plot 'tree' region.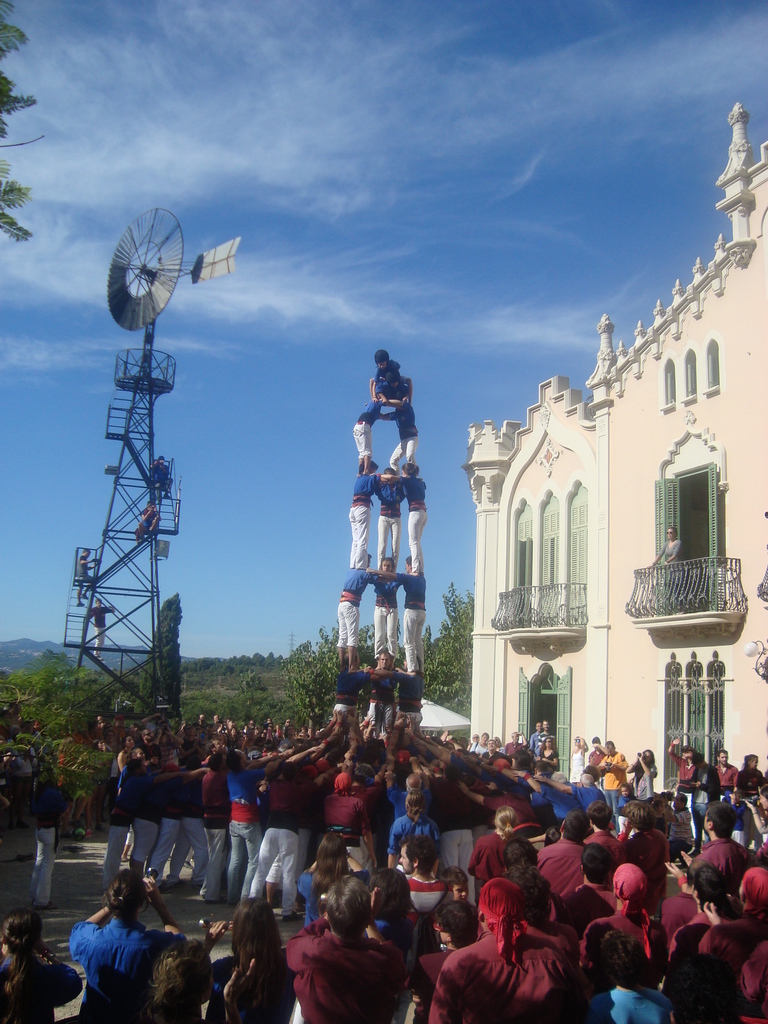
Plotted at 147, 590, 180, 712.
